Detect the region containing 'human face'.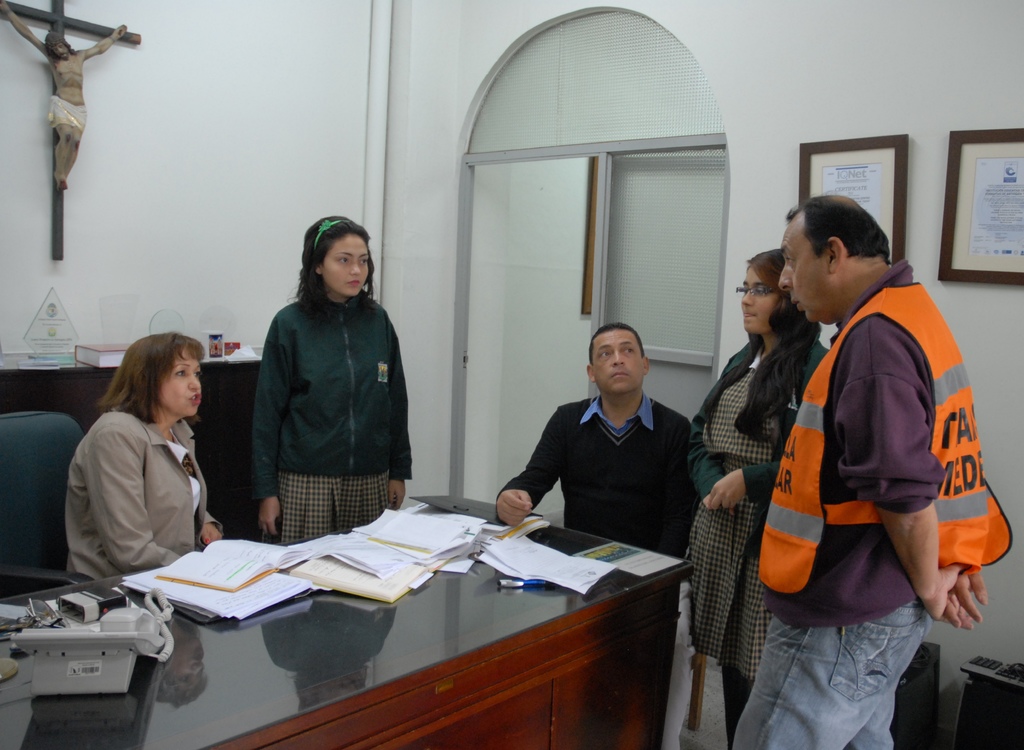
<region>323, 227, 367, 297</region>.
